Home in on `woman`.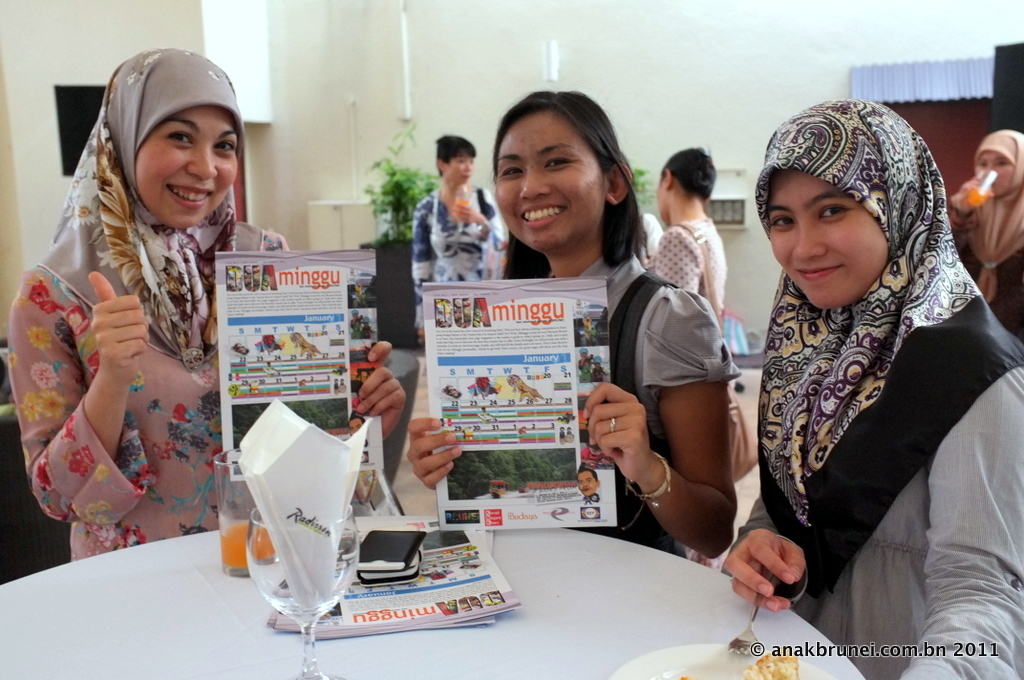
Homed in at (left=938, top=130, right=1023, bottom=356).
